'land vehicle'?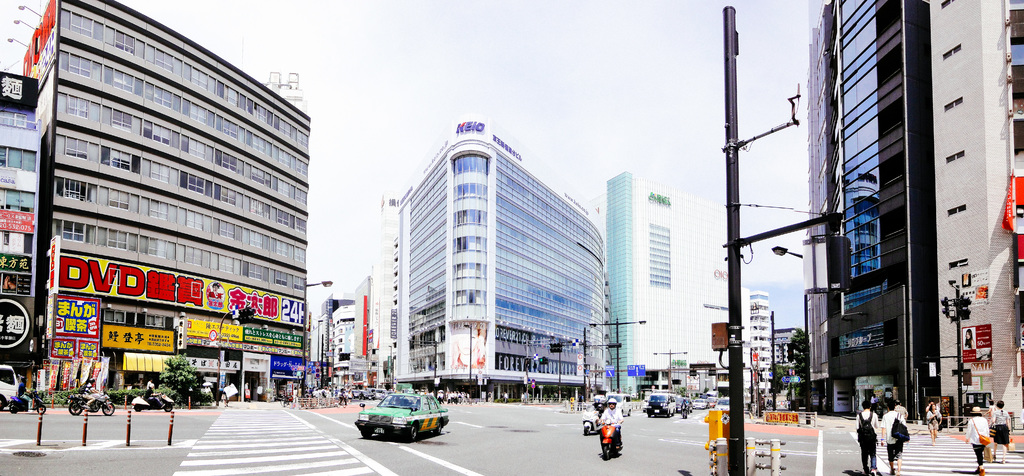
{"x1": 0, "y1": 364, "x2": 19, "y2": 411}
